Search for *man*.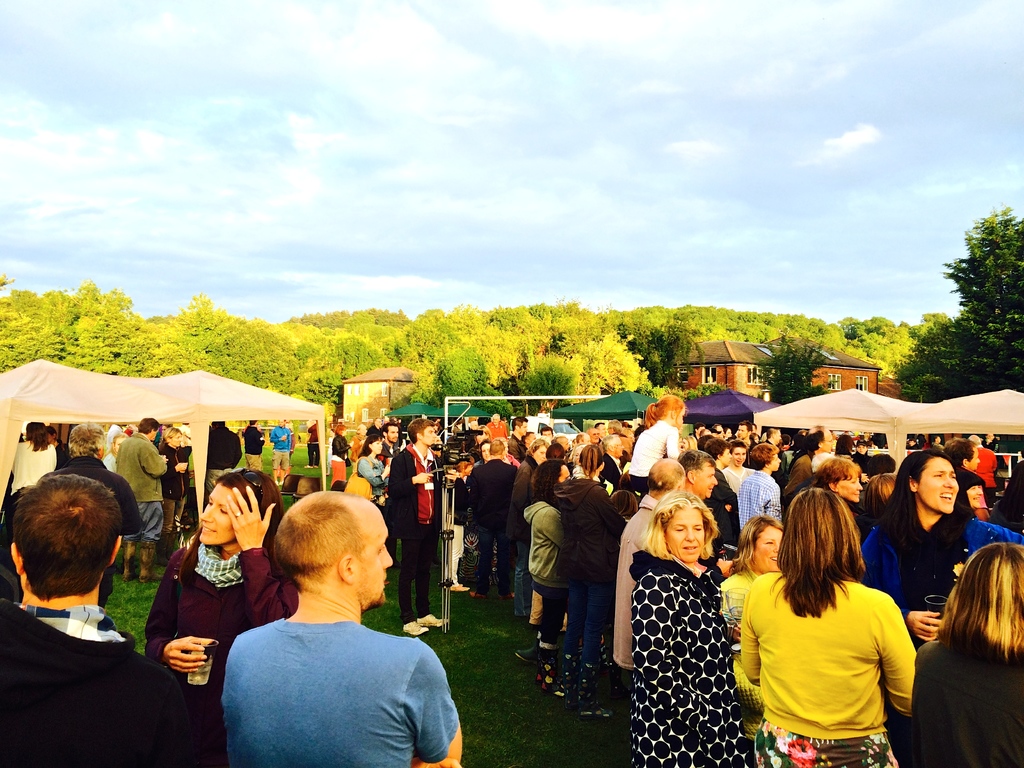
Found at (190, 495, 465, 767).
